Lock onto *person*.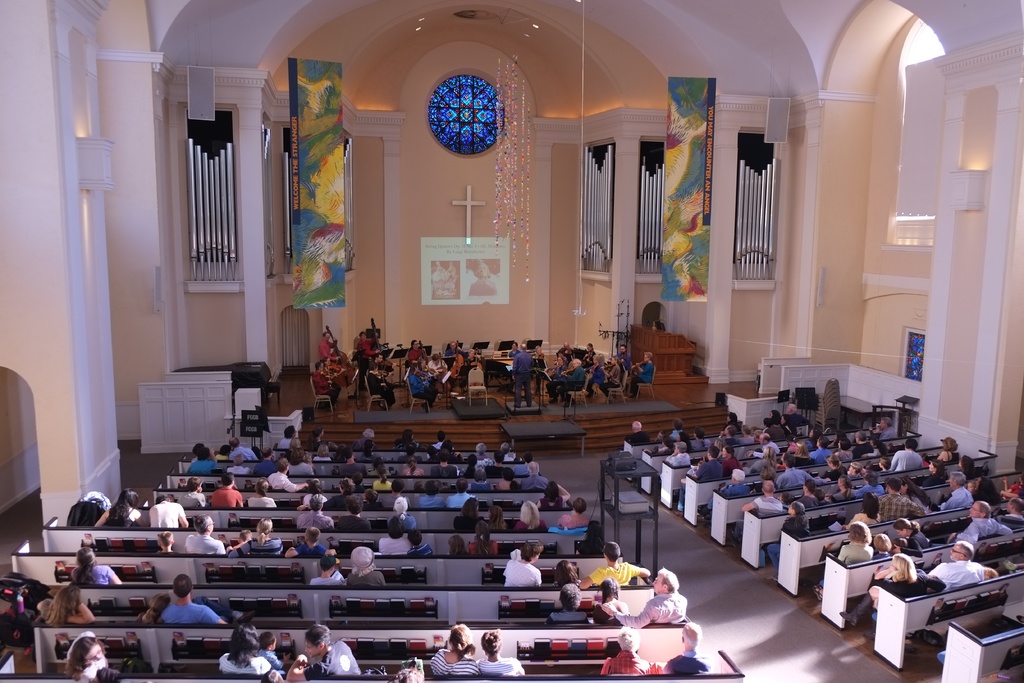
Locked: select_region(560, 361, 586, 406).
